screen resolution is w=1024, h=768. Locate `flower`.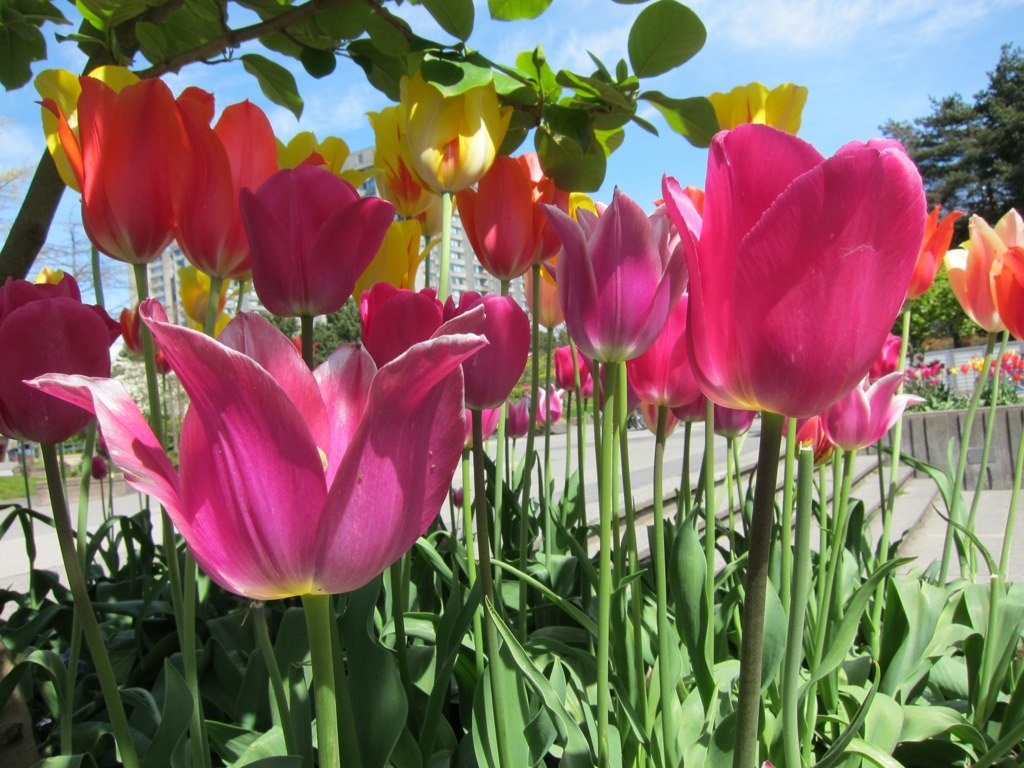
0, 276, 123, 446.
